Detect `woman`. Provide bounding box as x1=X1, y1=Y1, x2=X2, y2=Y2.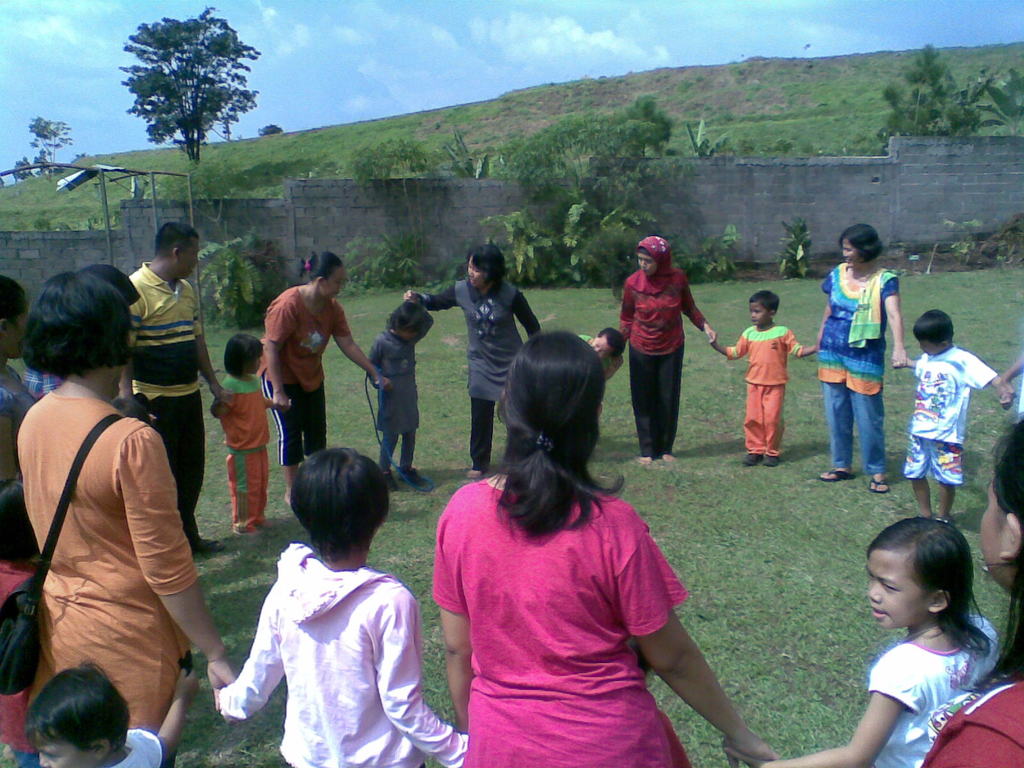
x1=424, y1=324, x2=789, y2=767.
